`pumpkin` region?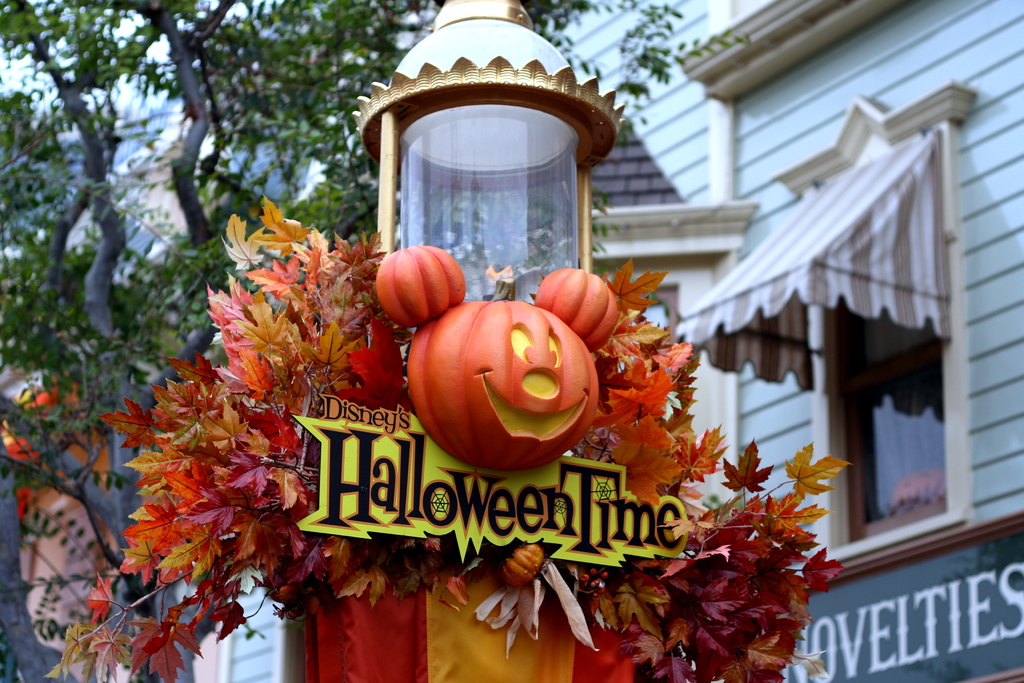
(left=504, top=546, right=550, bottom=584)
